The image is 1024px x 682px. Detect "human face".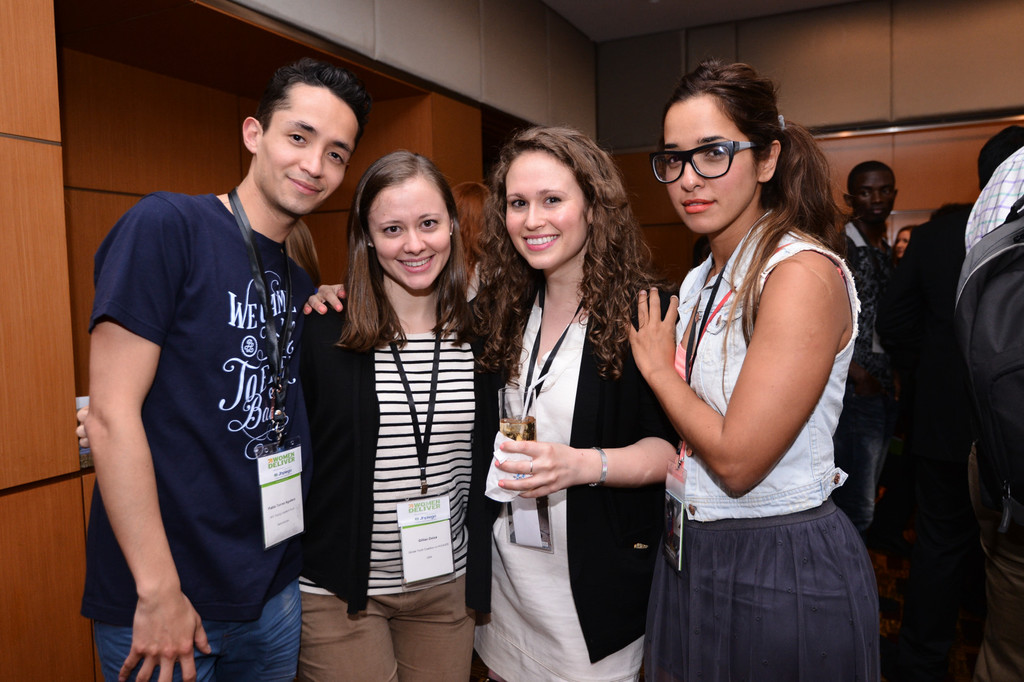
Detection: 369, 180, 451, 290.
